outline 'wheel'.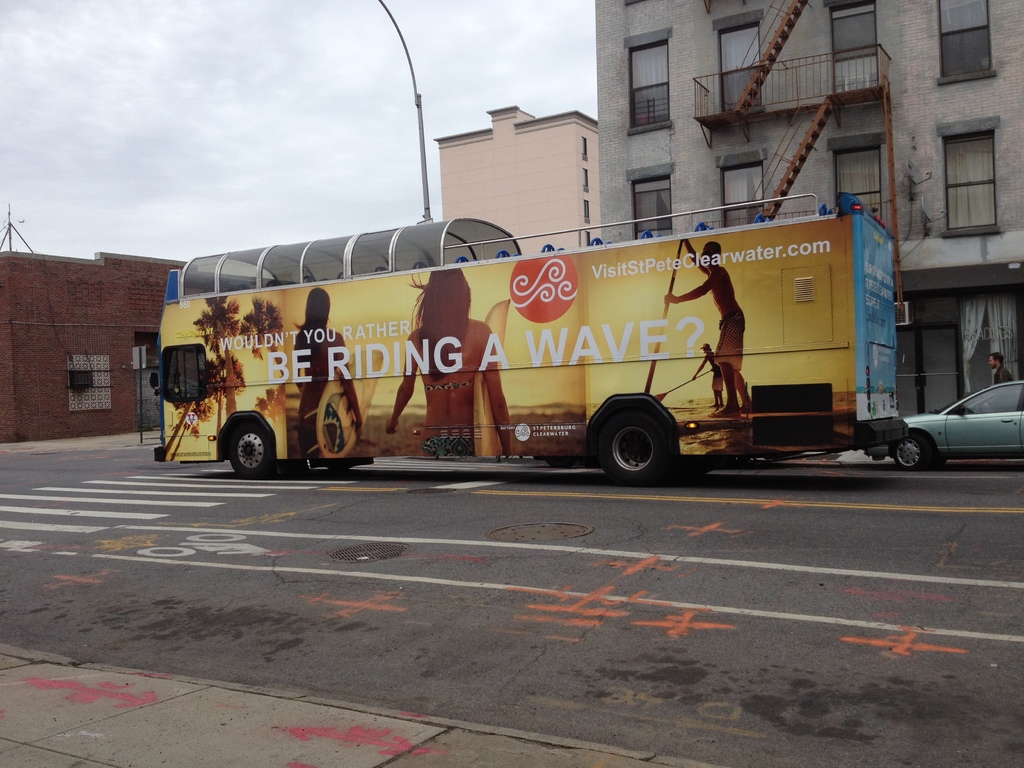
Outline: {"left": 686, "top": 458, "right": 715, "bottom": 474}.
